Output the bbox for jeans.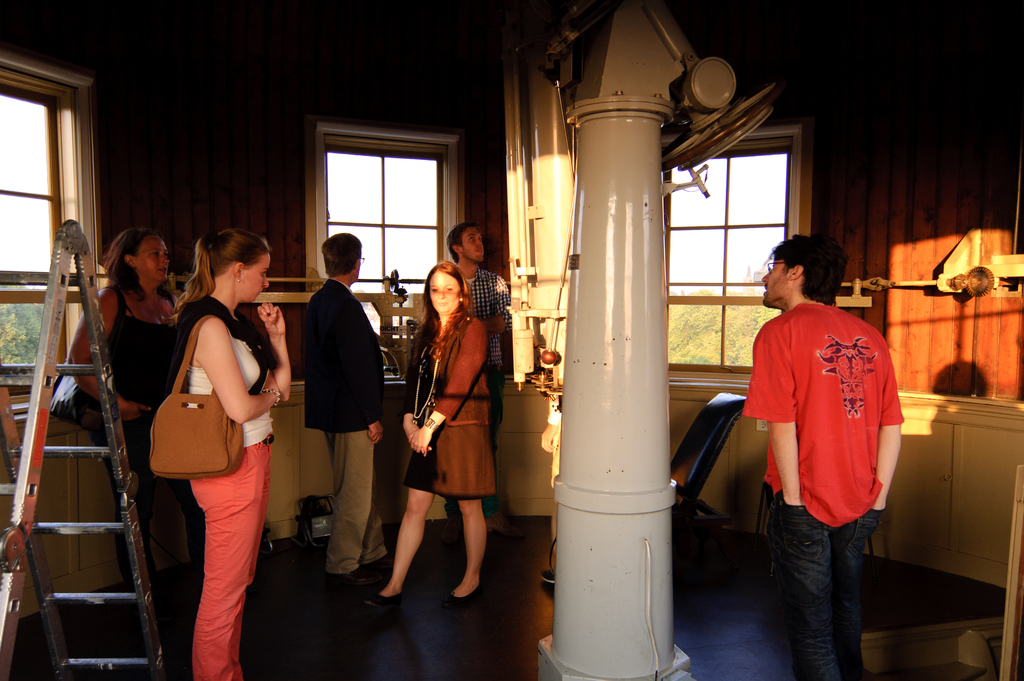
[778, 499, 883, 679].
